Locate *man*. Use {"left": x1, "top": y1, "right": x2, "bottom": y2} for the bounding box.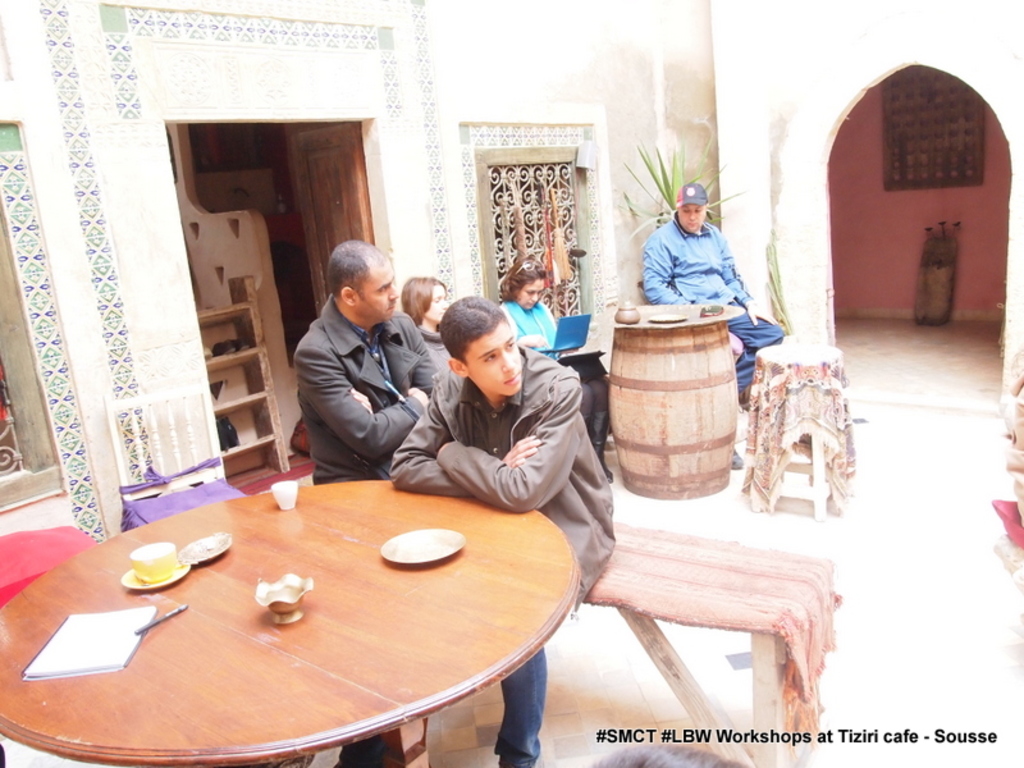
{"left": 275, "top": 237, "right": 458, "bottom": 499}.
